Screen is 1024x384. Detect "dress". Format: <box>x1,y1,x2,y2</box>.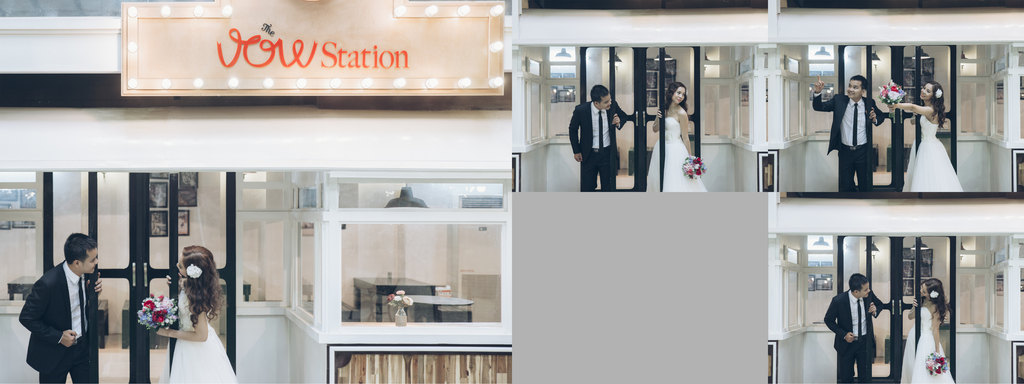
<box>646,115,707,191</box>.
